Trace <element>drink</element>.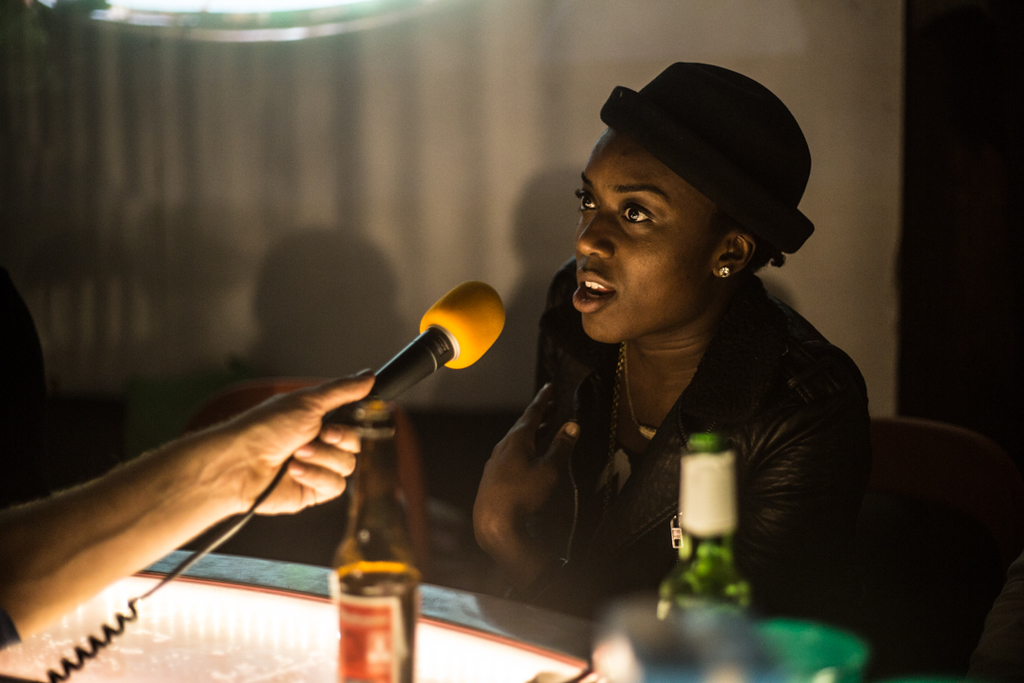
Traced to {"x1": 329, "y1": 411, "x2": 424, "y2": 682}.
